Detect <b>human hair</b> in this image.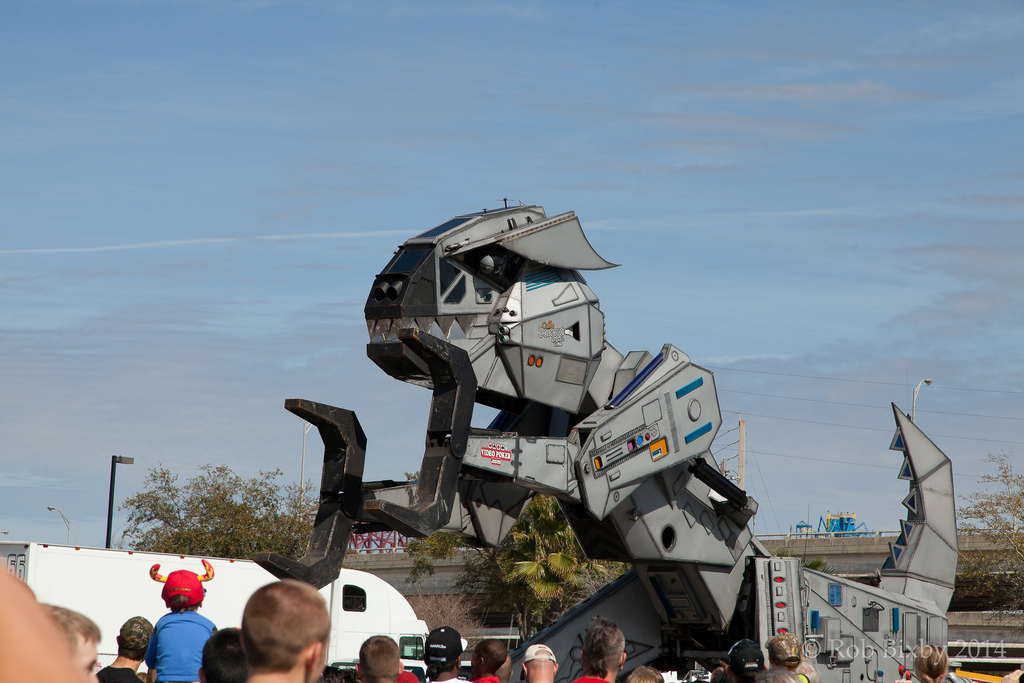
Detection: x1=581 y1=620 x2=623 y2=677.
